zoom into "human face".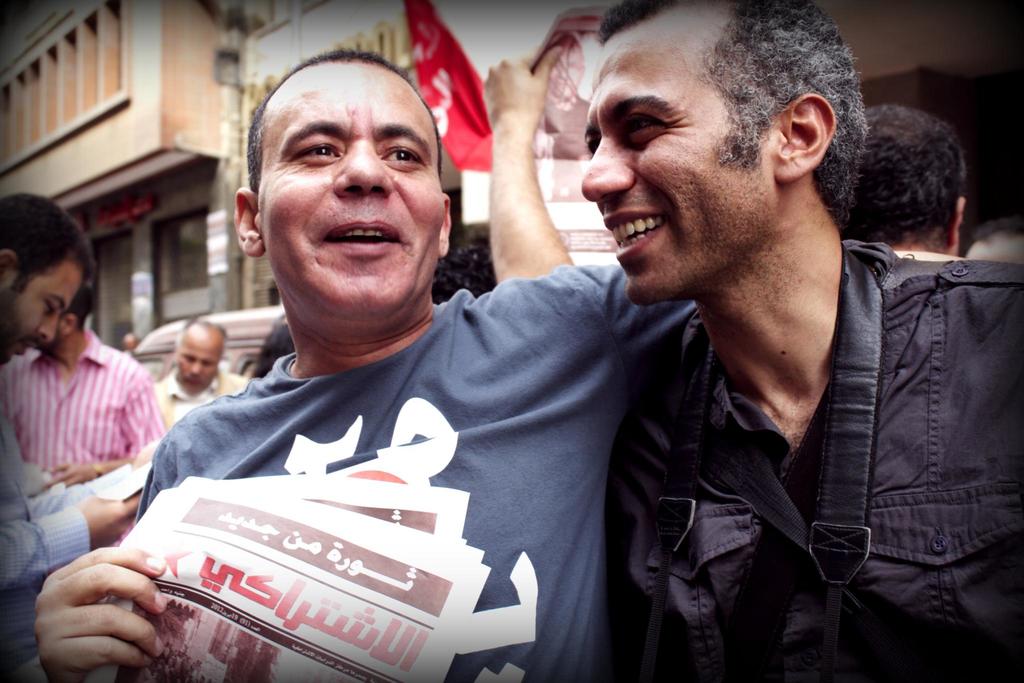
Zoom target: (0, 258, 82, 366).
